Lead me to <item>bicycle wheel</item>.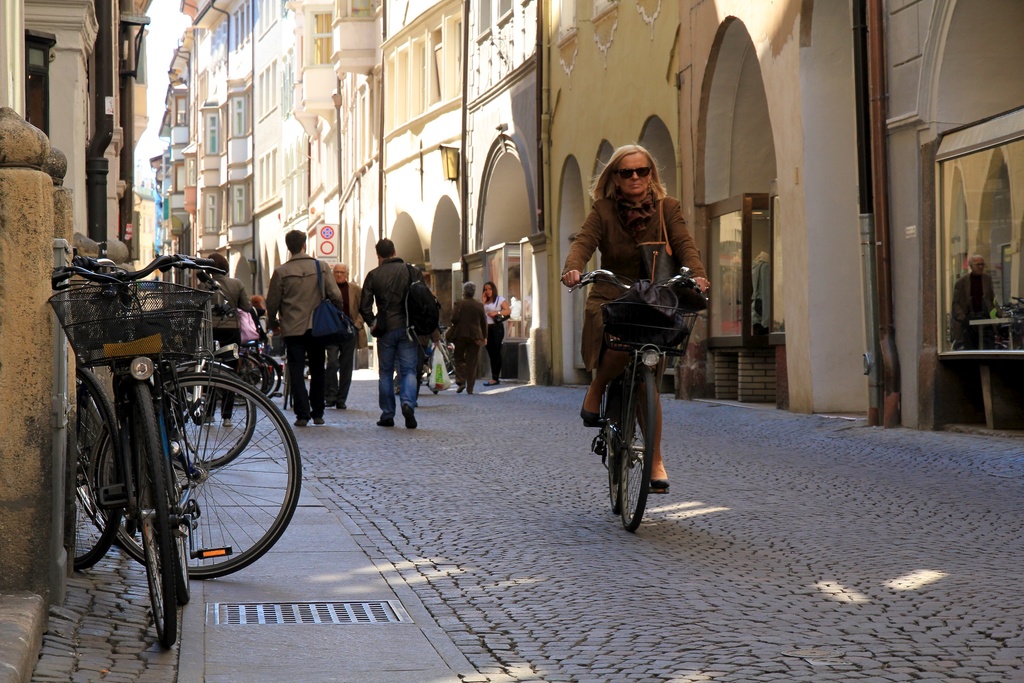
Lead to {"x1": 113, "y1": 366, "x2": 282, "y2": 595}.
